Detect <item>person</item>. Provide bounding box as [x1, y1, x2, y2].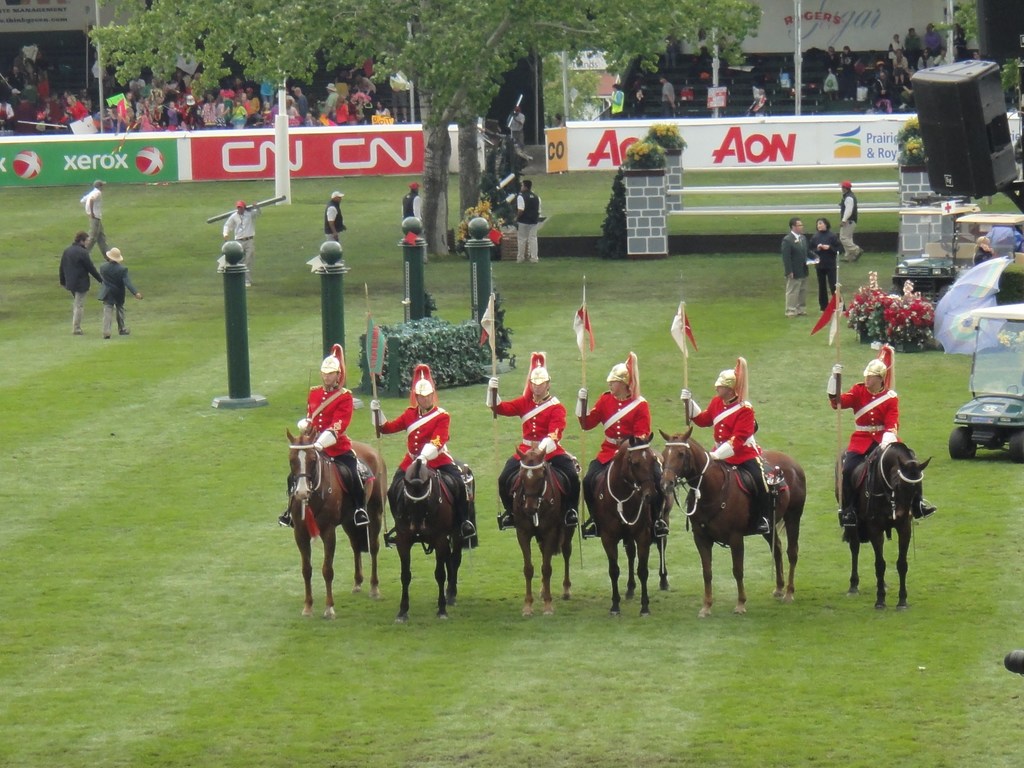
[481, 355, 589, 528].
